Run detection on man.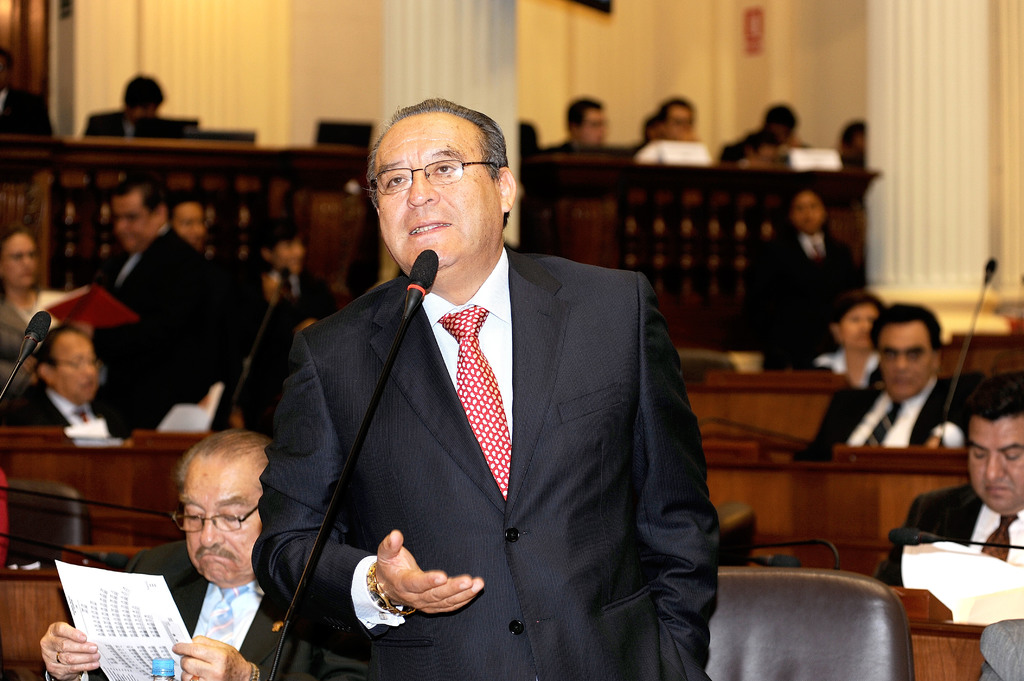
Result: pyautogui.locateOnScreen(82, 67, 172, 143).
